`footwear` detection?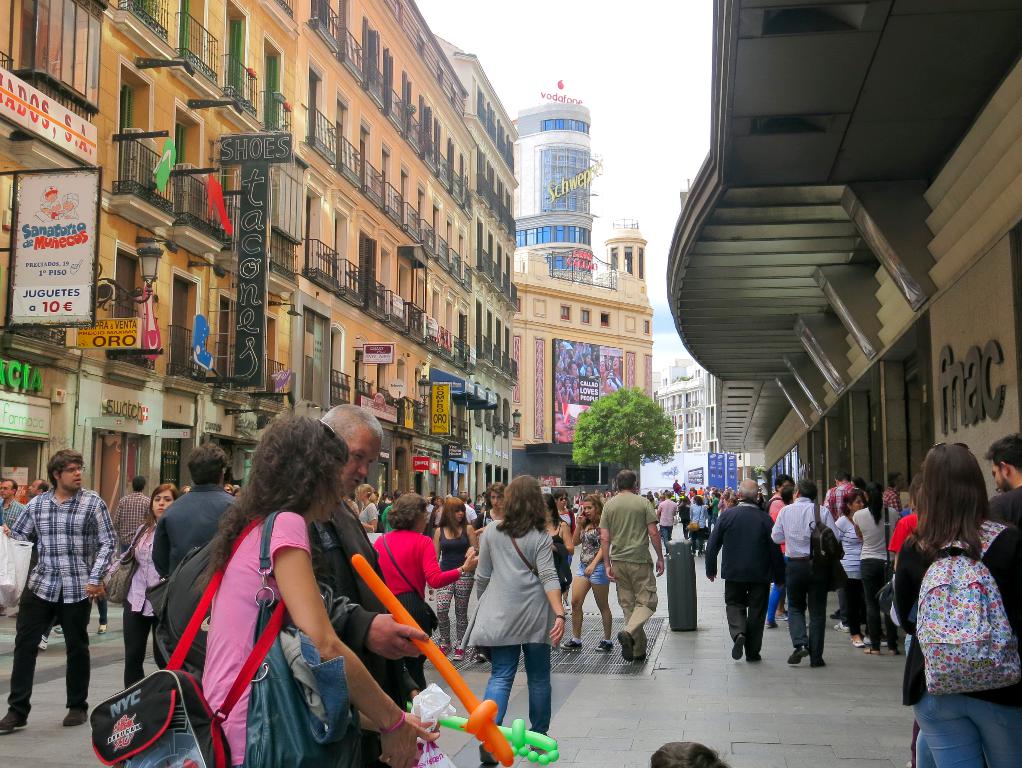
[x1=59, y1=708, x2=89, y2=732]
